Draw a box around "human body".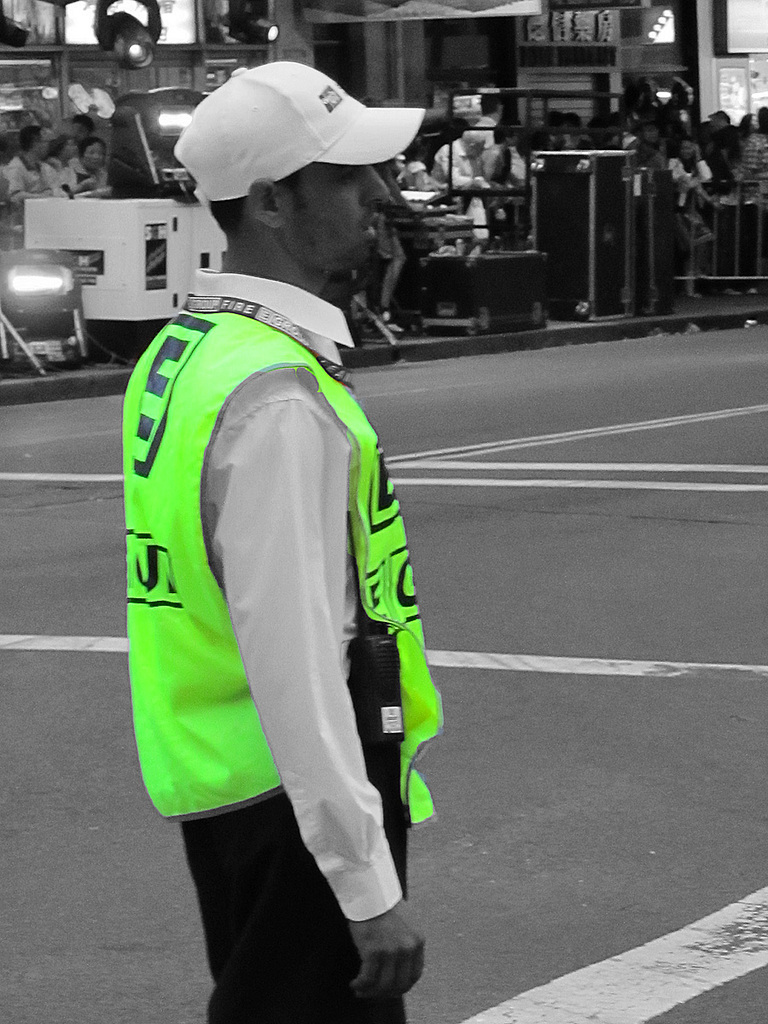
69 115 87 142.
